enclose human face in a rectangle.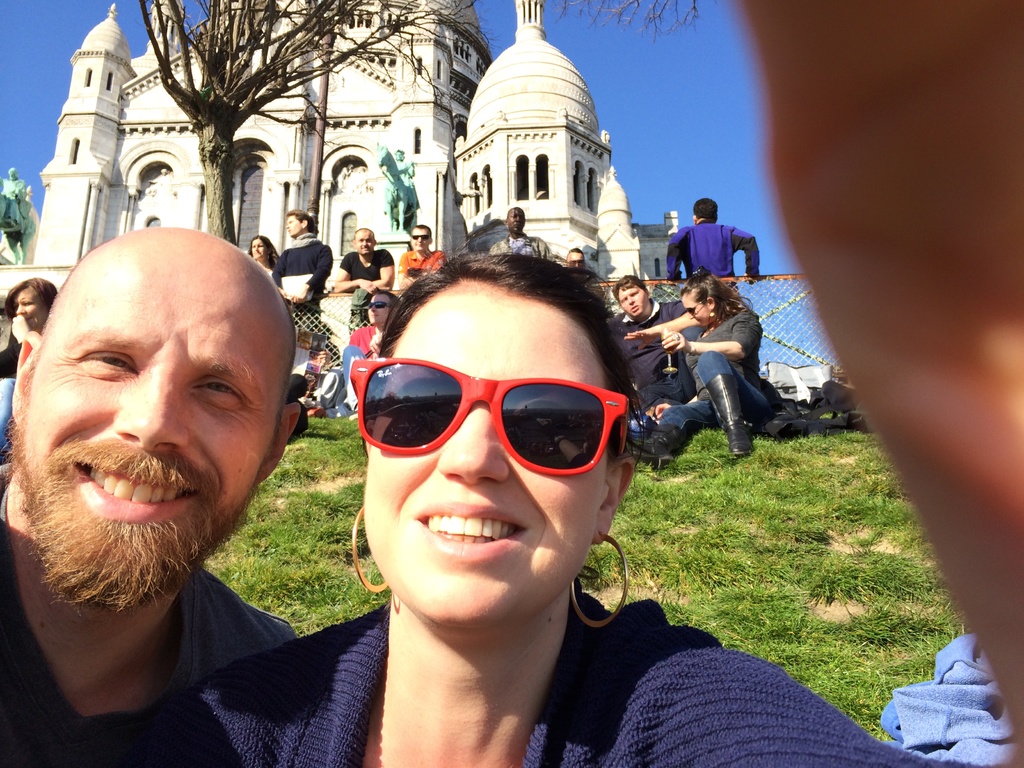
rect(369, 294, 388, 325).
